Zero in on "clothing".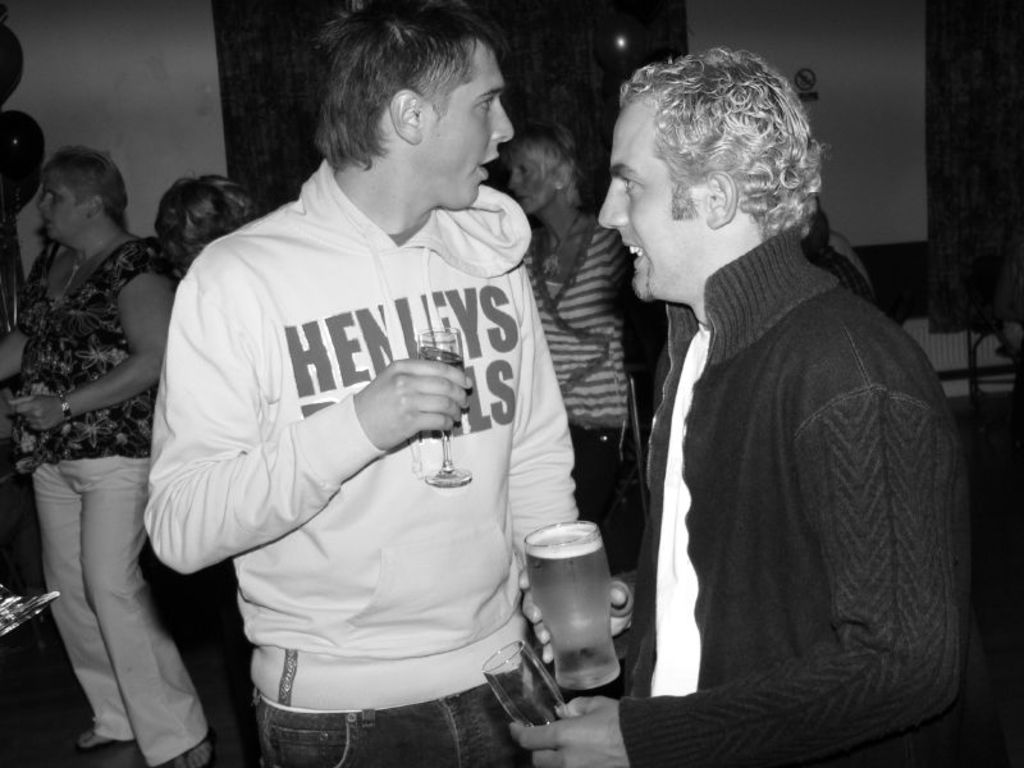
Zeroed in: 9,238,216,758.
